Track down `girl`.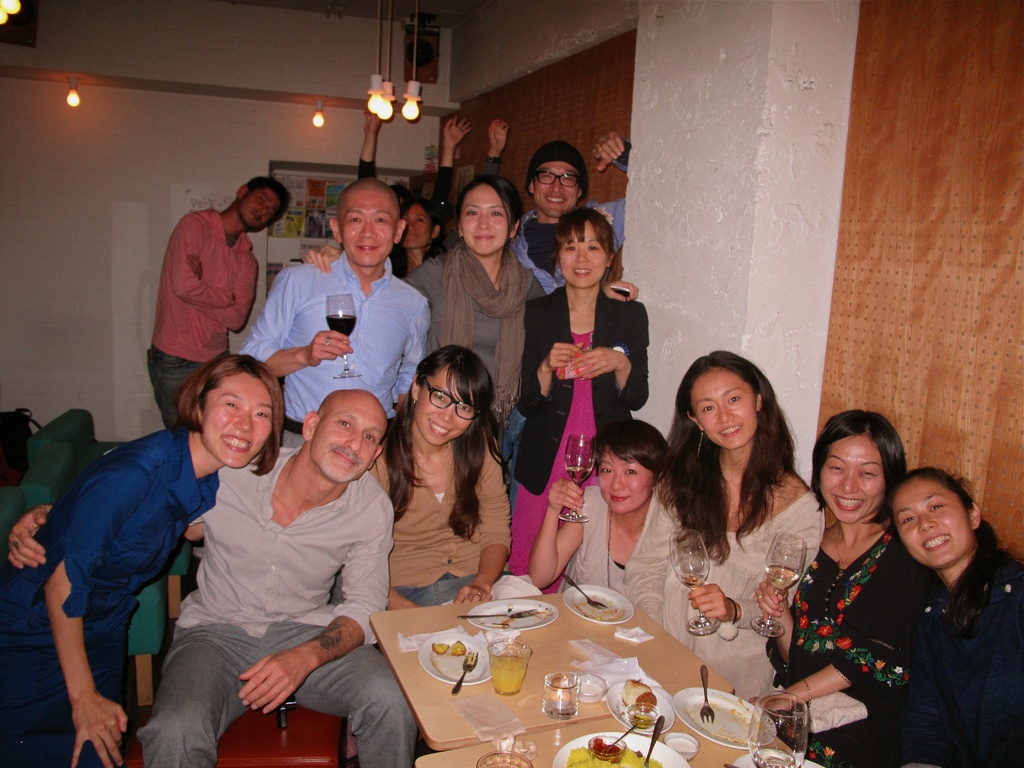
Tracked to <box>520,207,647,590</box>.
